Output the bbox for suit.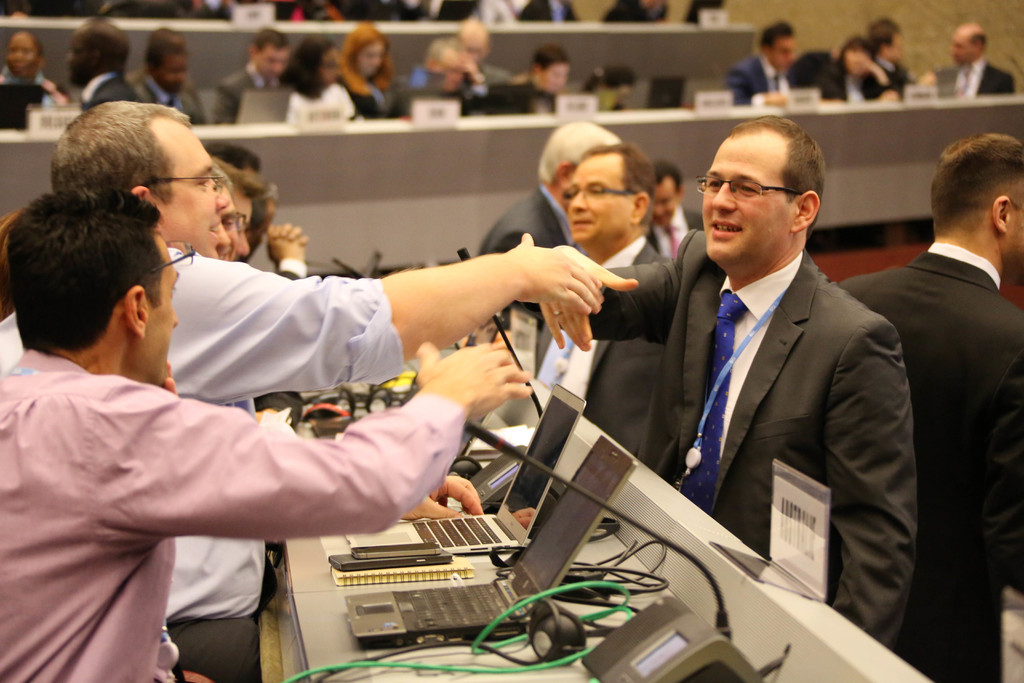
833/68/899/105.
